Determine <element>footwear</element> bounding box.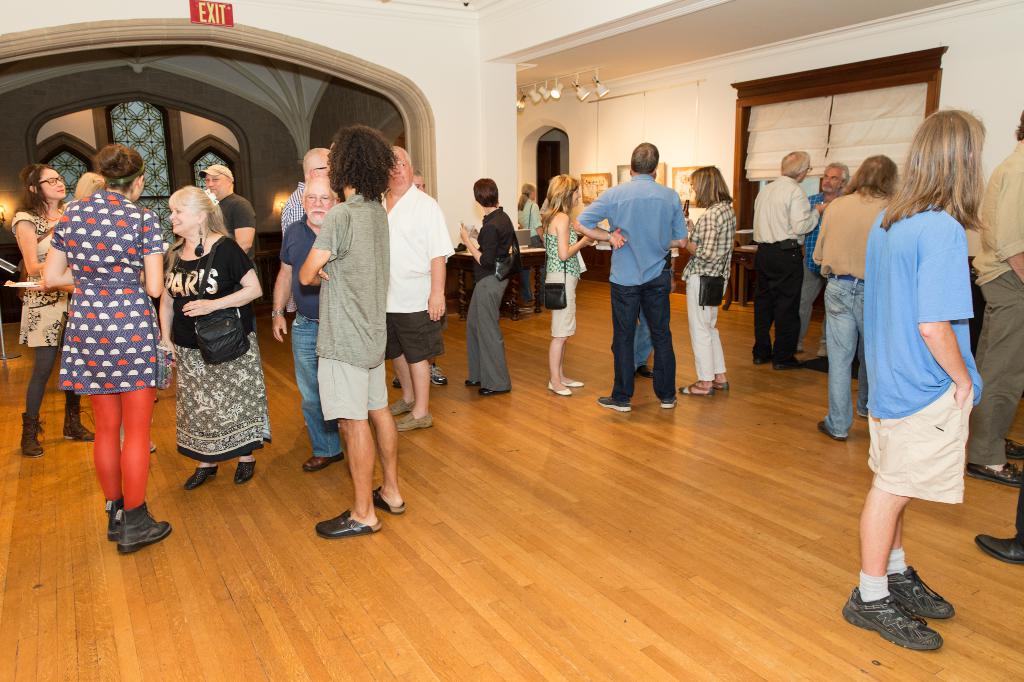
Determined: pyautogui.locateOnScreen(238, 460, 261, 489).
